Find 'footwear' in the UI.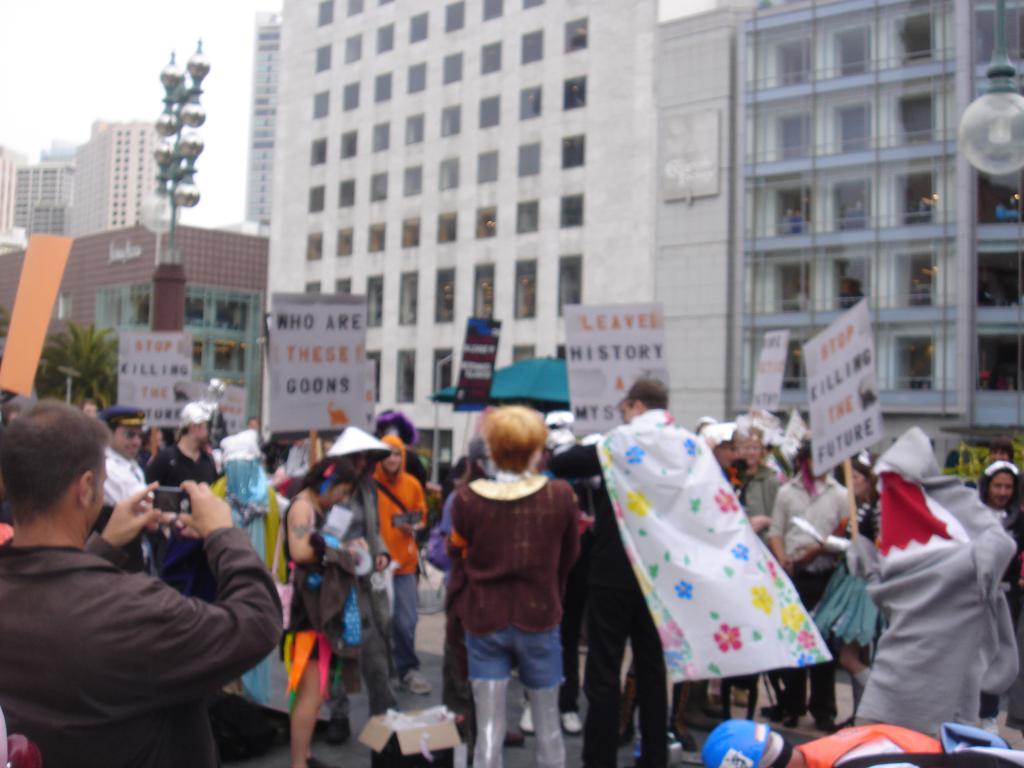
UI element at l=618, t=678, r=642, b=745.
